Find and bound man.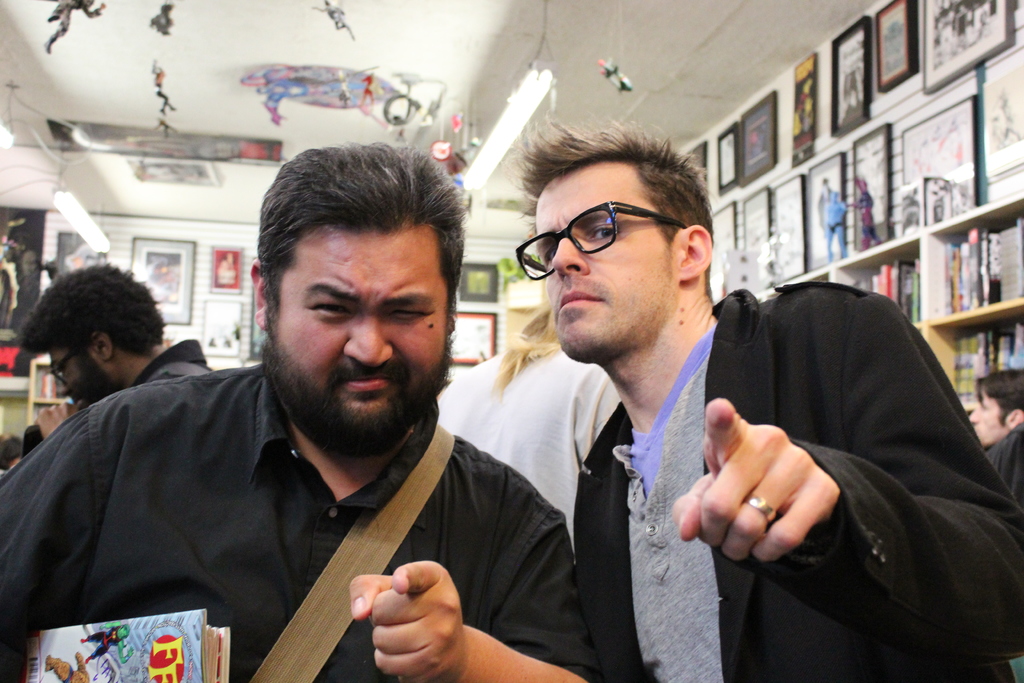
Bound: locate(44, 149, 551, 682).
